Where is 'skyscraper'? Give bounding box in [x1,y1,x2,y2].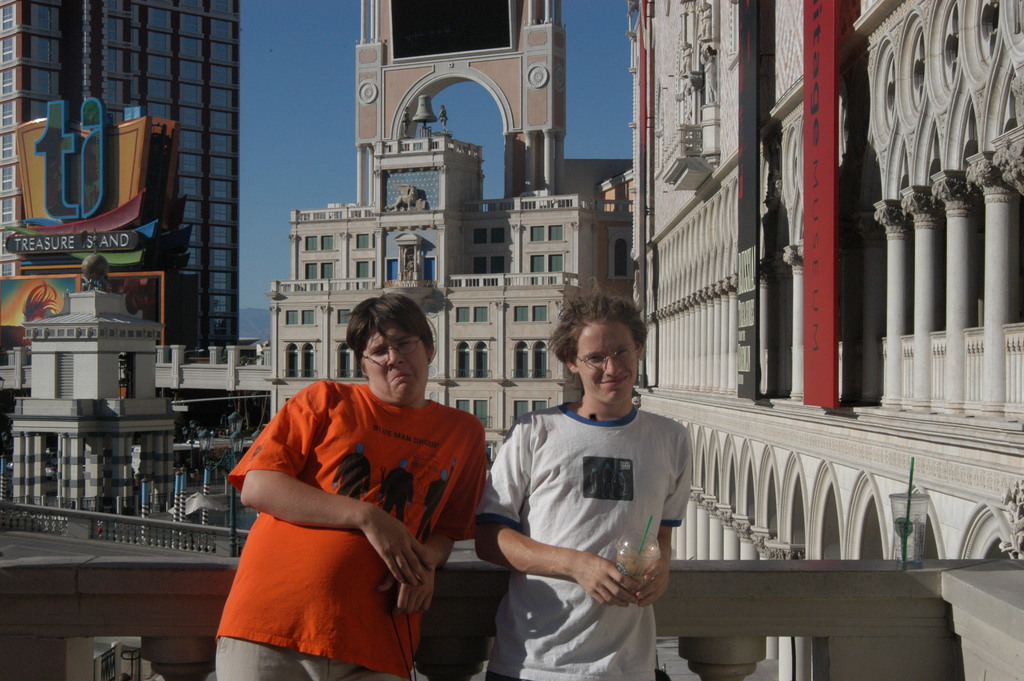
[629,0,1023,678].
